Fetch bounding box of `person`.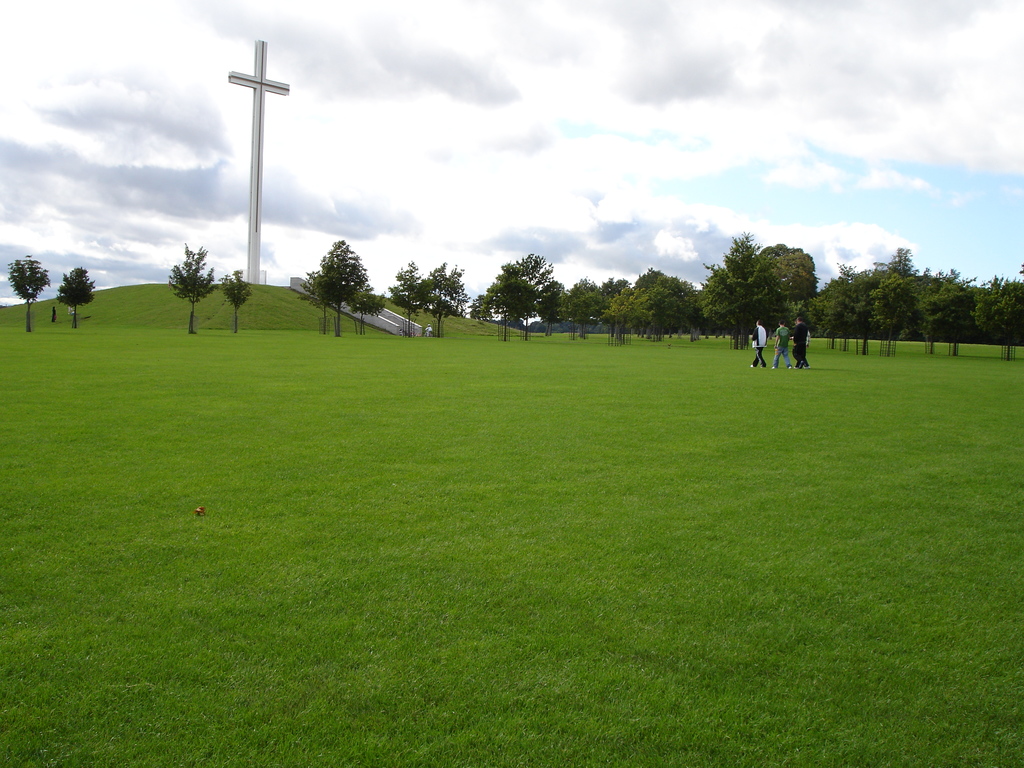
Bbox: [left=797, top=320, right=816, bottom=362].
